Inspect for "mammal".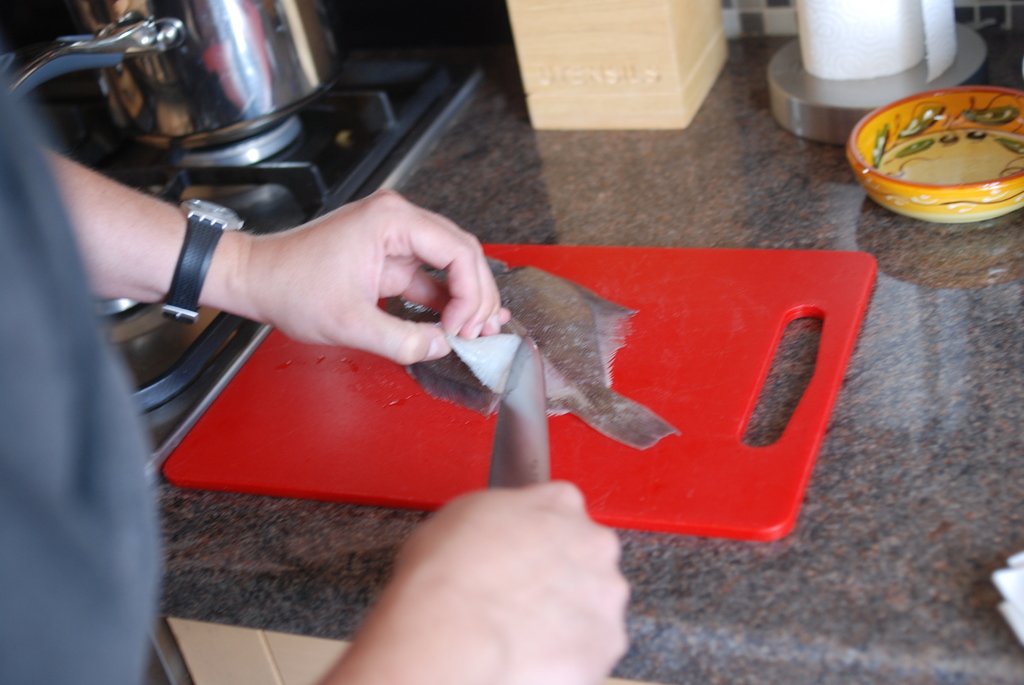
Inspection: left=1, top=0, right=650, bottom=684.
